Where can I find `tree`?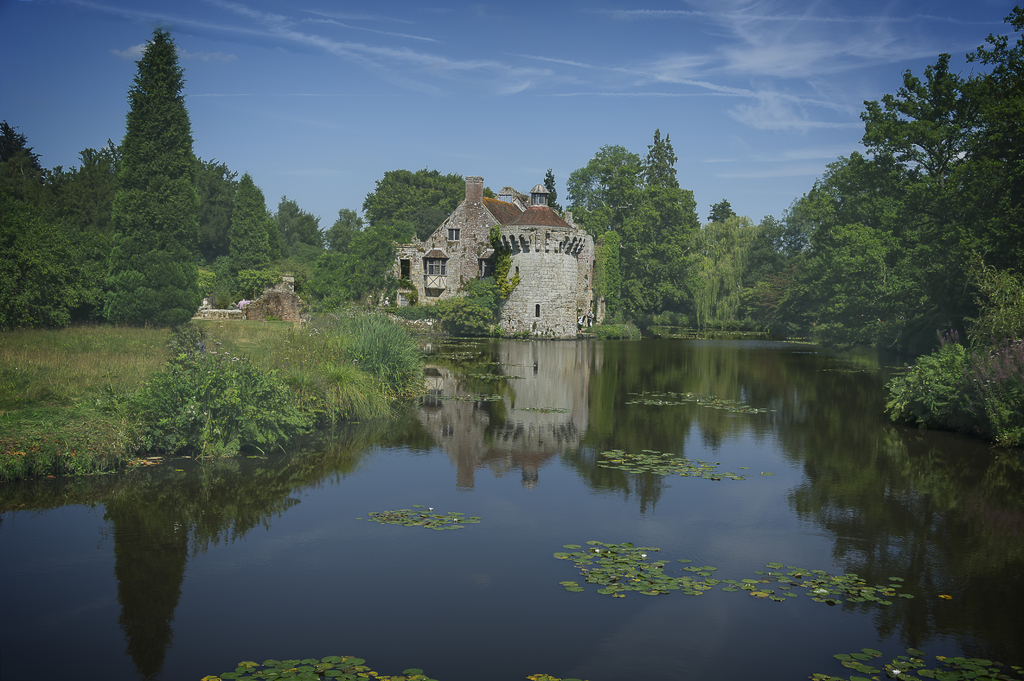
You can find it at [x1=374, y1=269, x2=532, y2=346].
